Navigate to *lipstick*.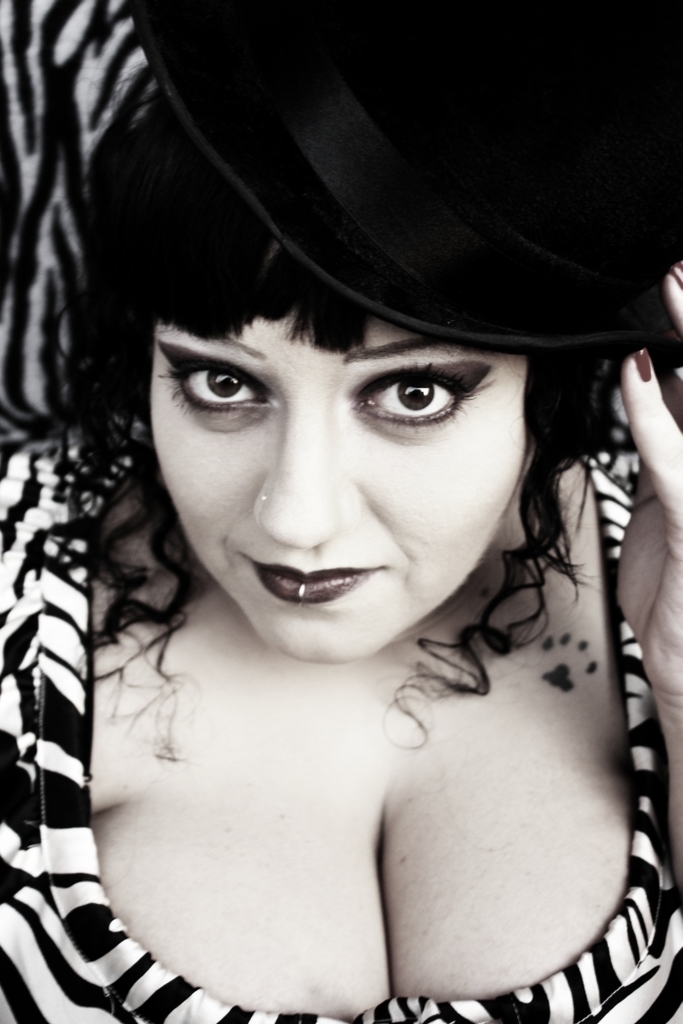
Navigation target: {"left": 240, "top": 554, "right": 387, "bottom": 606}.
